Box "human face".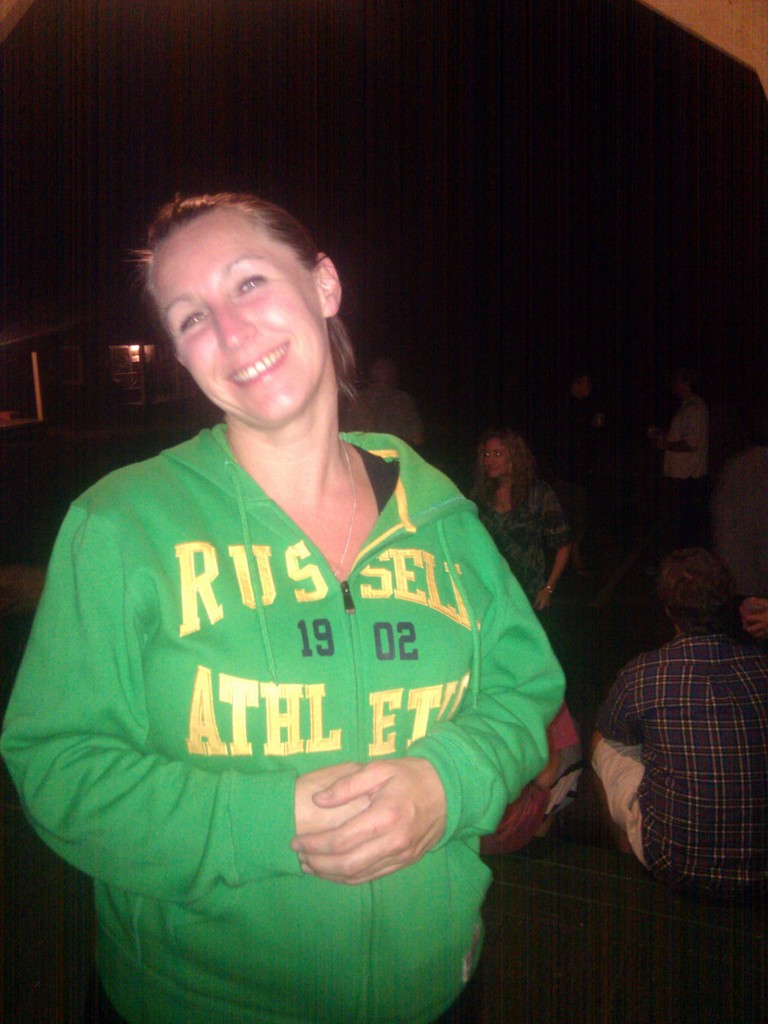
163, 230, 316, 416.
